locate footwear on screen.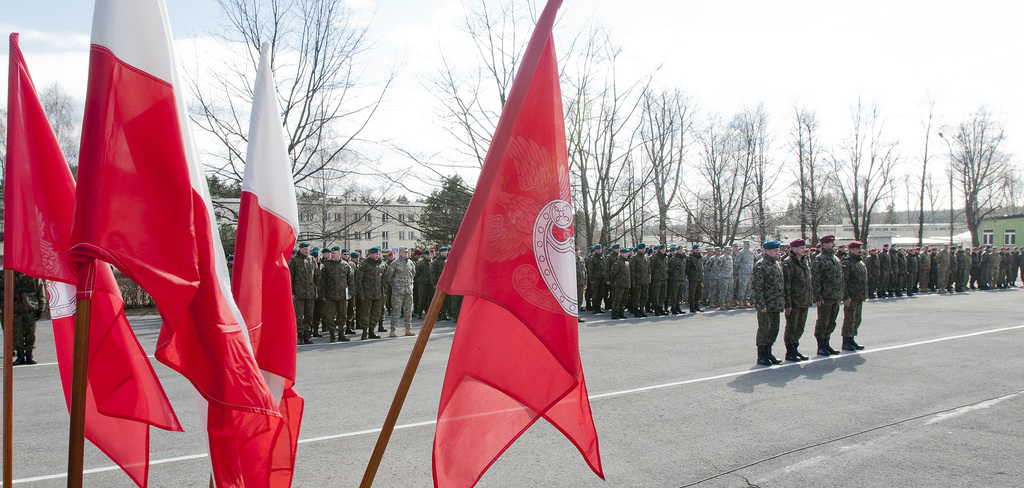
On screen at 576,314,583,322.
